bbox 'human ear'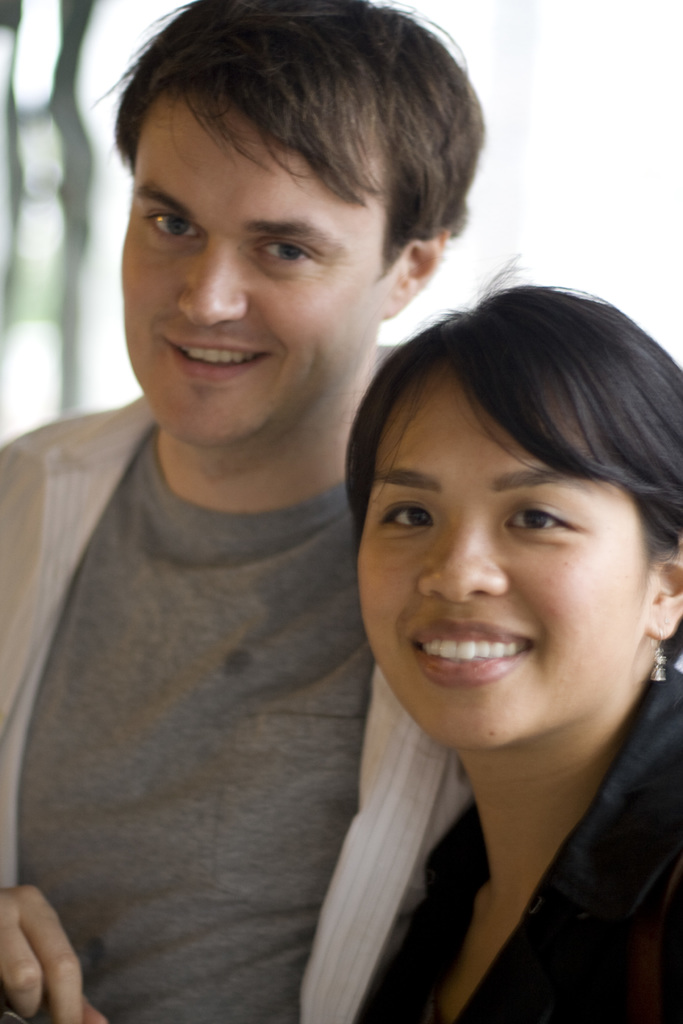
[647,550,682,638]
